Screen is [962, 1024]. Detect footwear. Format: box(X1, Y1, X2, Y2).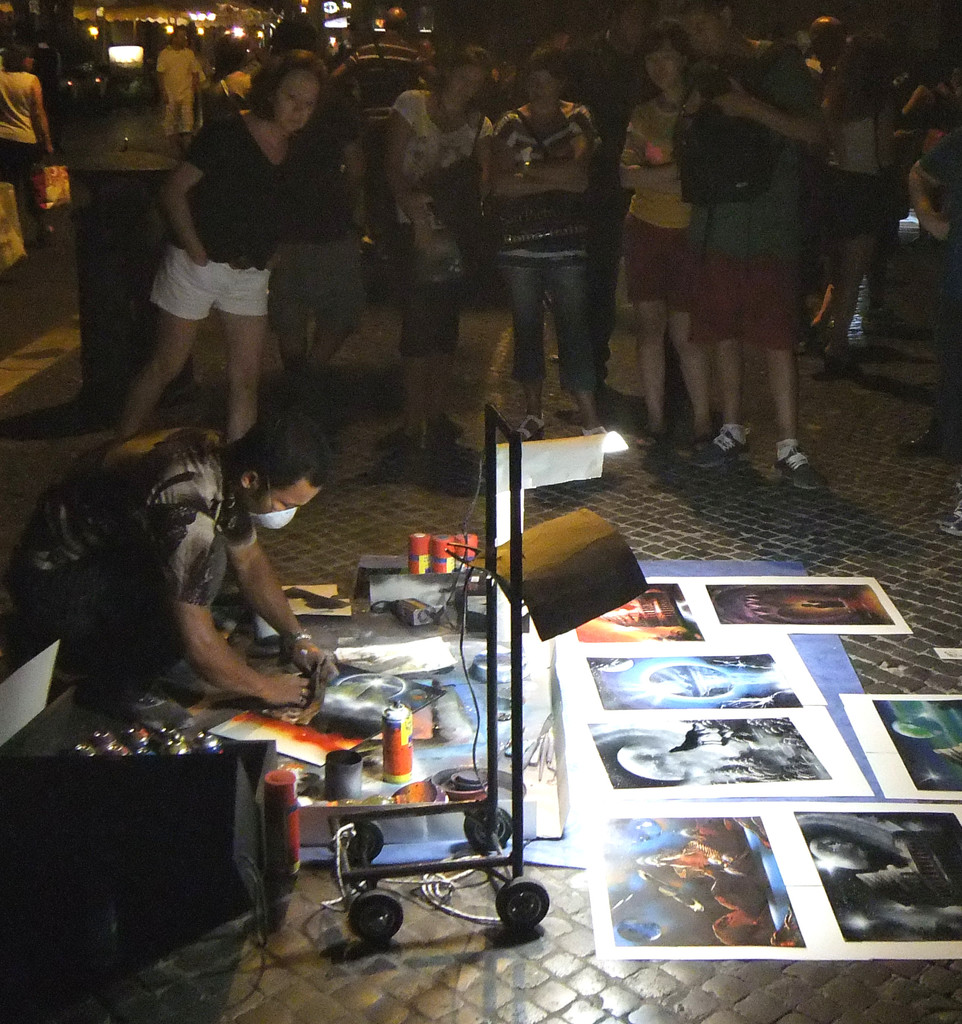
box(403, 429, 419, 463).
